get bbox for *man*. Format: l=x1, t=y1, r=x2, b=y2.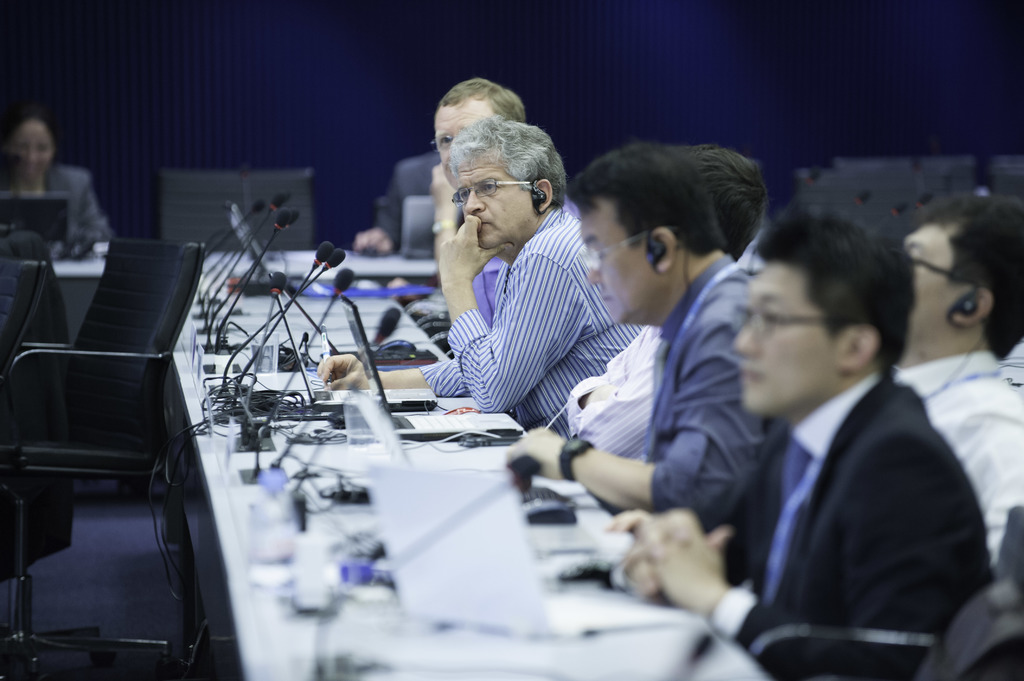
l=589, t=204, r=1023, b=680.
